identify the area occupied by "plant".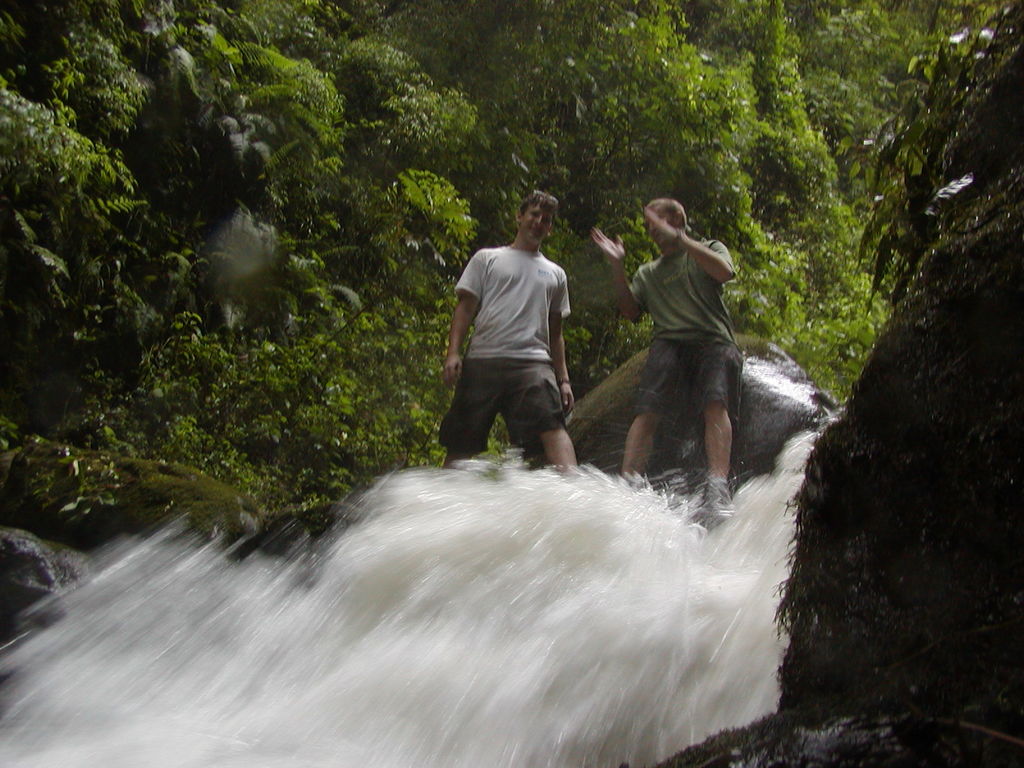
Area: select_region(364, 161, 484, 305).
